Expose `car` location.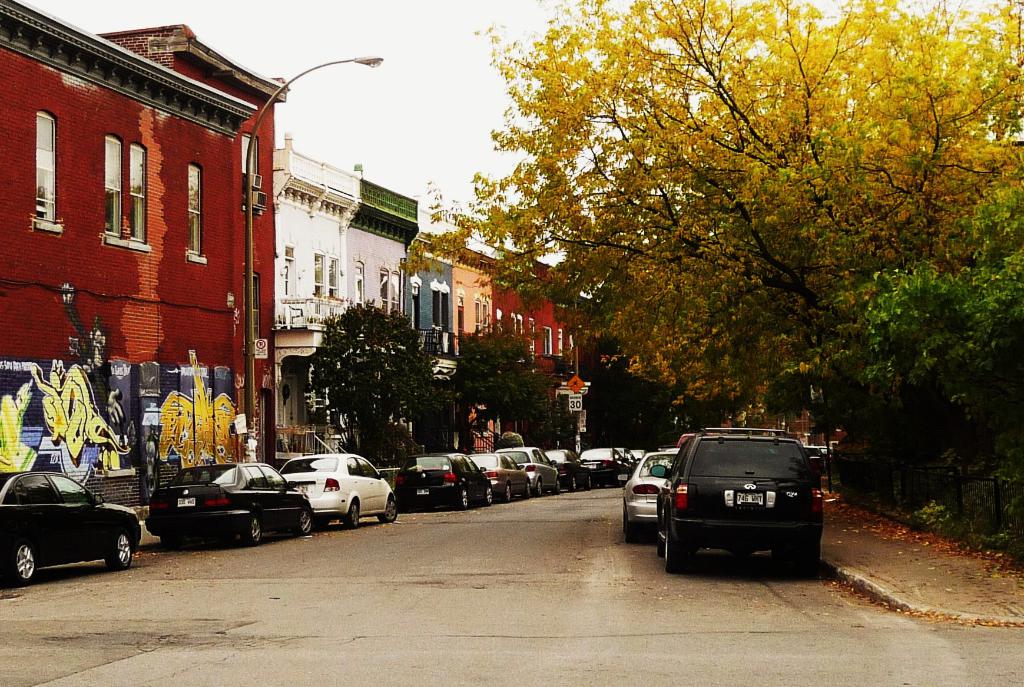
Exposed at BBox(642, 423, 830, 581).
